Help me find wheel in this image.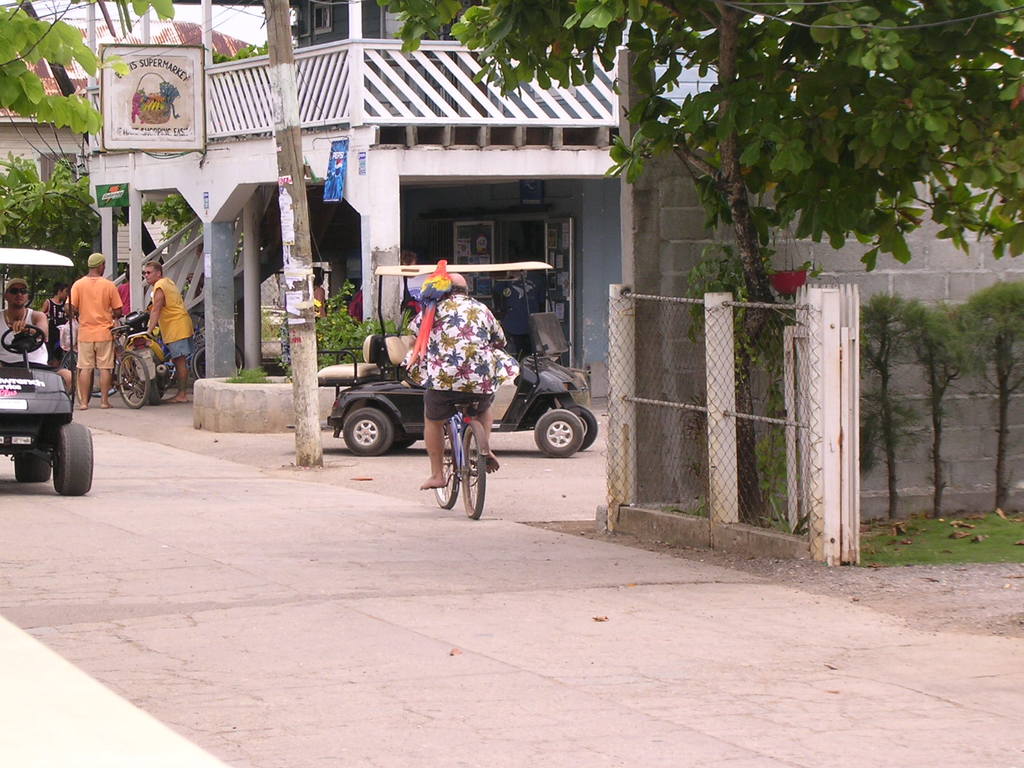
Found it: x1=432 y1=417 x2=459 y2=509.
